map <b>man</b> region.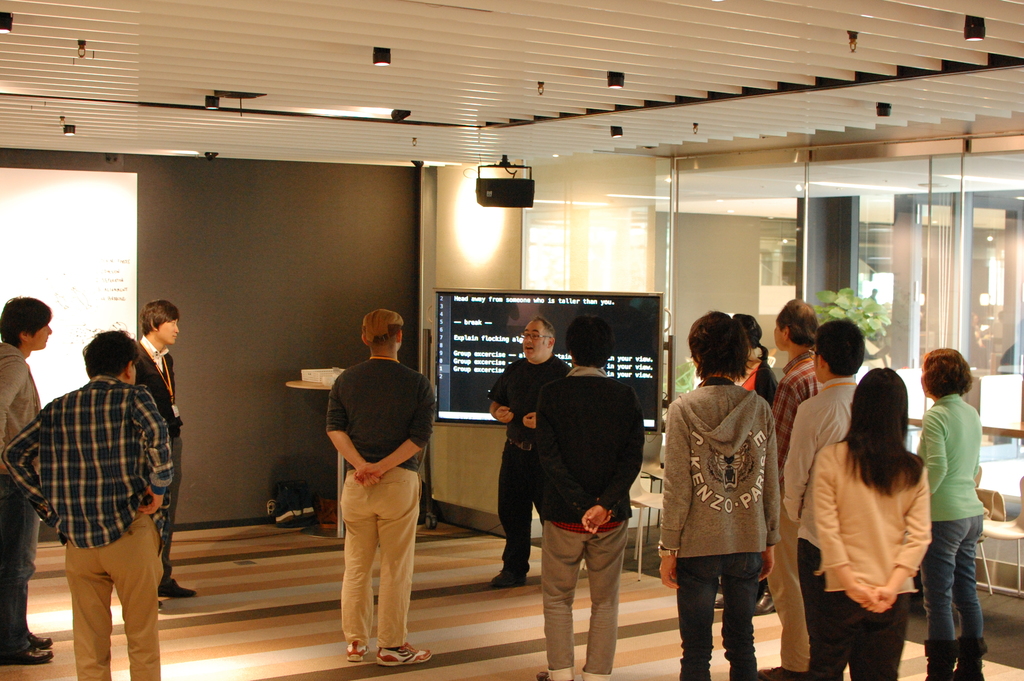
Mapped to rect(133, 299, 195, 610).
